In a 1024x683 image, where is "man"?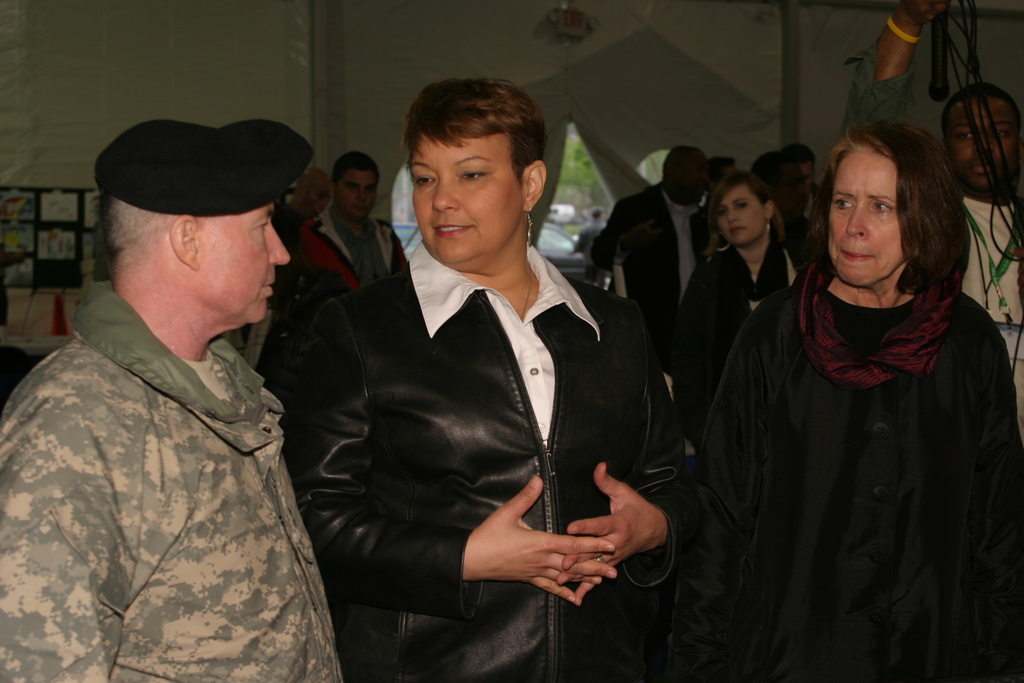
<region>694, 156, 739, 238</region>.
